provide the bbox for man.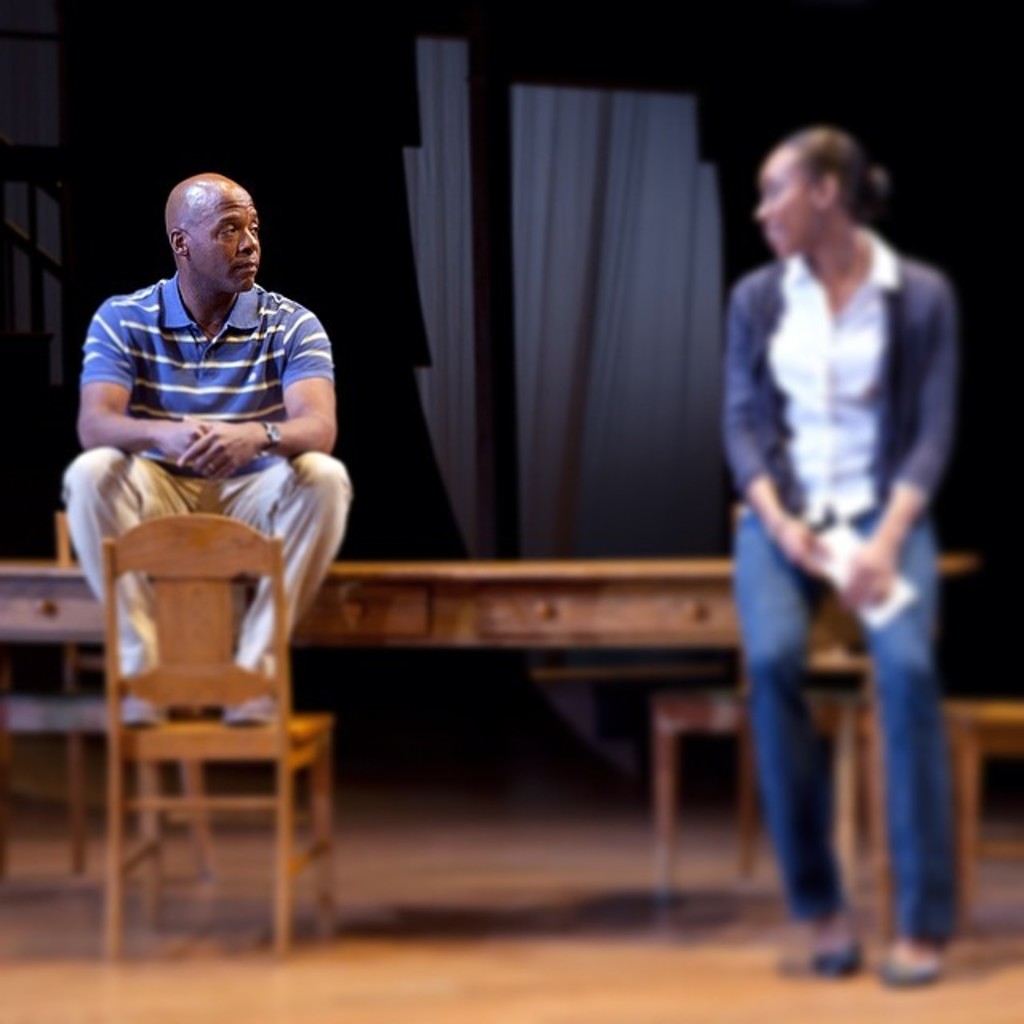
{"x1": 61, "y1": 155, "x2": 370, "y2": 710}.
